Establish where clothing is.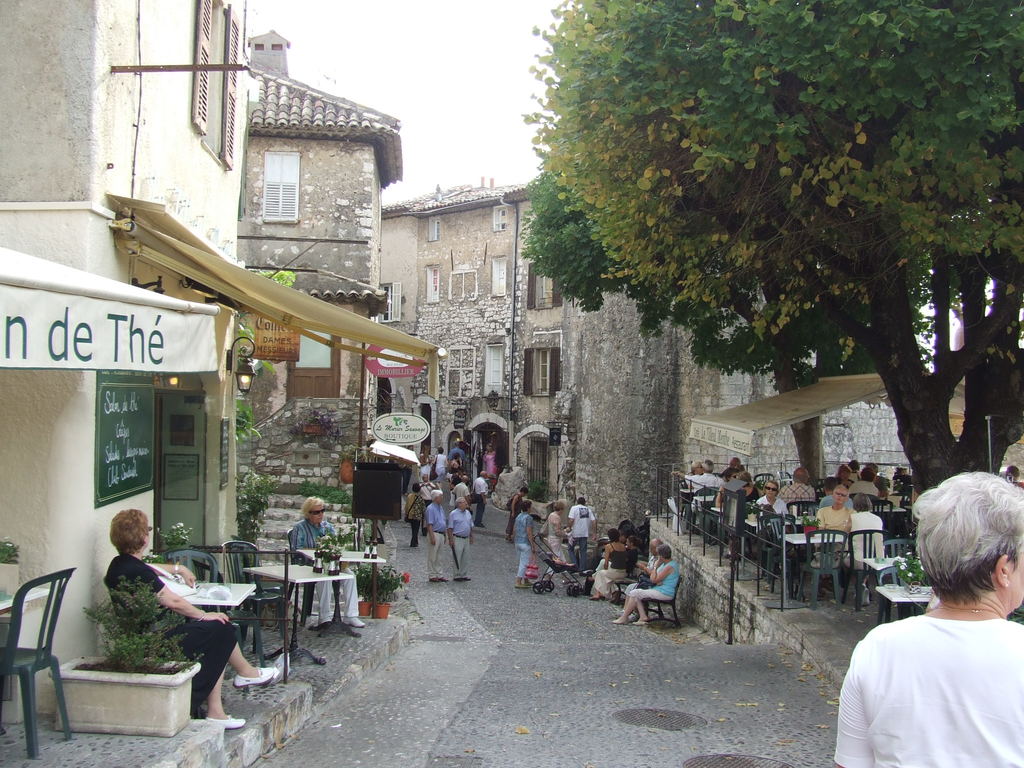
Established at Rect(291, 512, 365, 622).
